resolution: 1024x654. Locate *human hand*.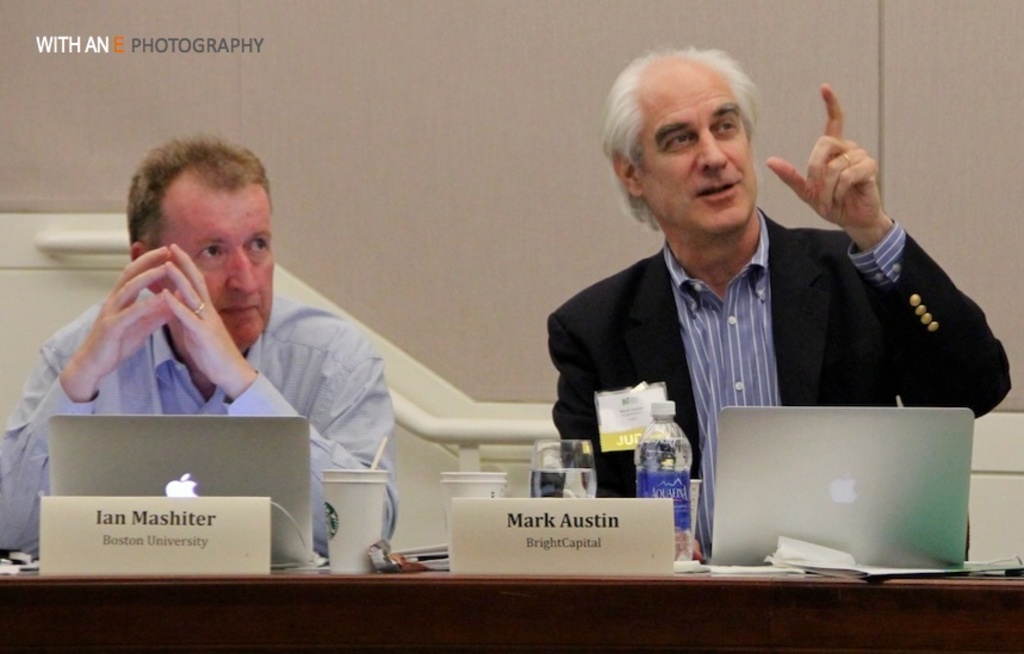
select_region(72, 244, 174, 380).
